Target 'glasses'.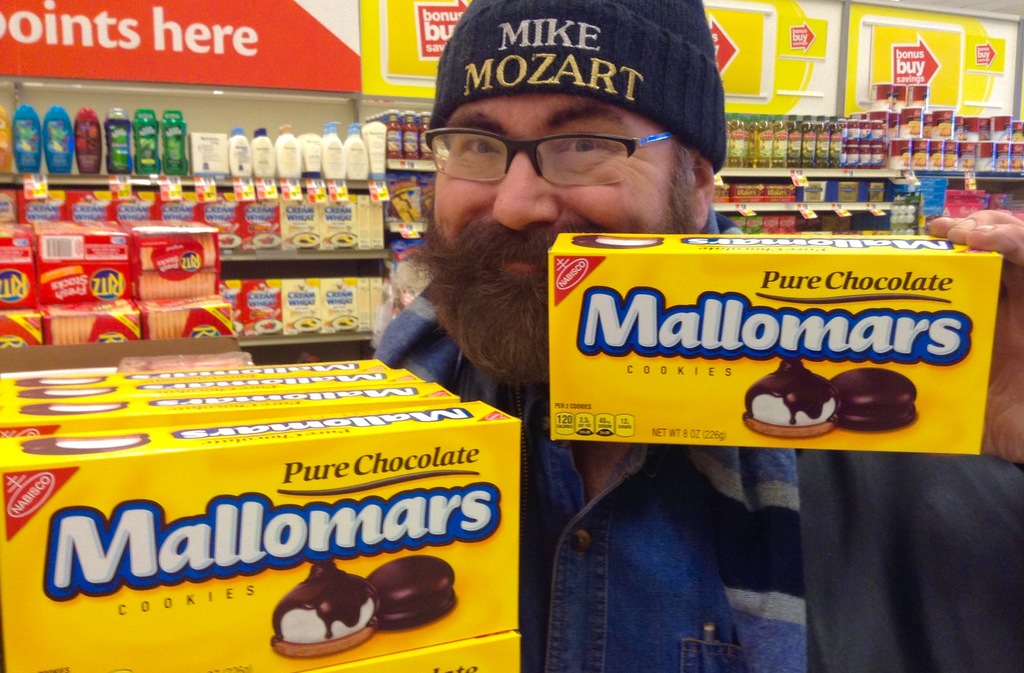
Target region: 422,109,705,182.
